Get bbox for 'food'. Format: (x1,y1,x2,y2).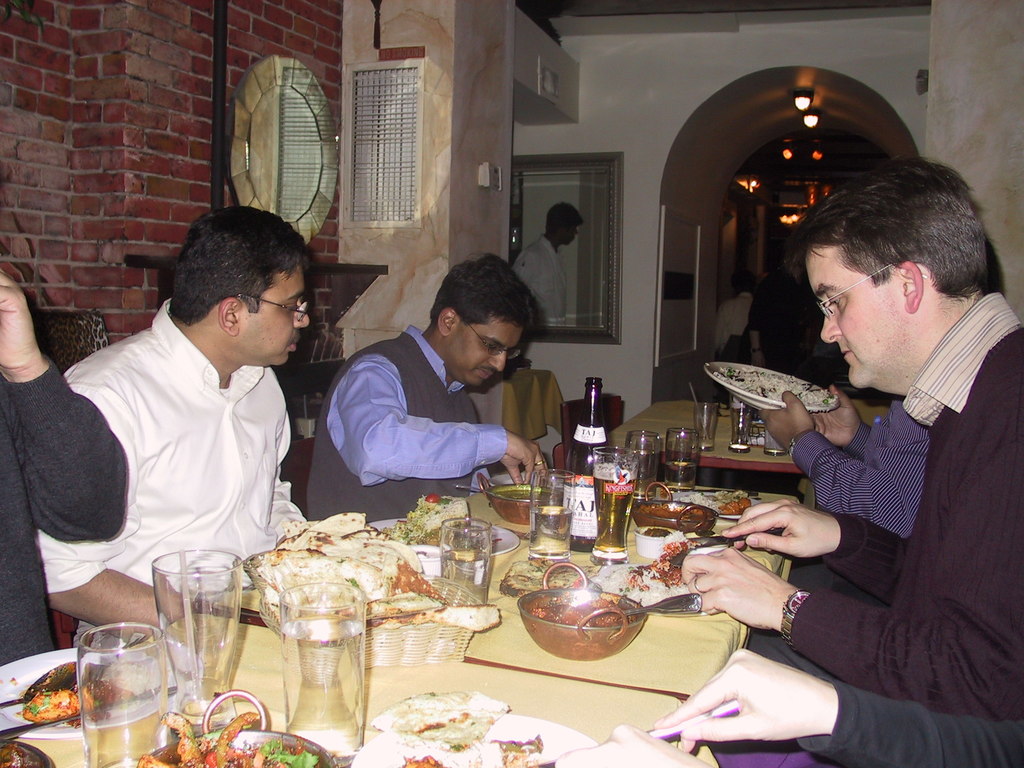
(526,594,629,628).
